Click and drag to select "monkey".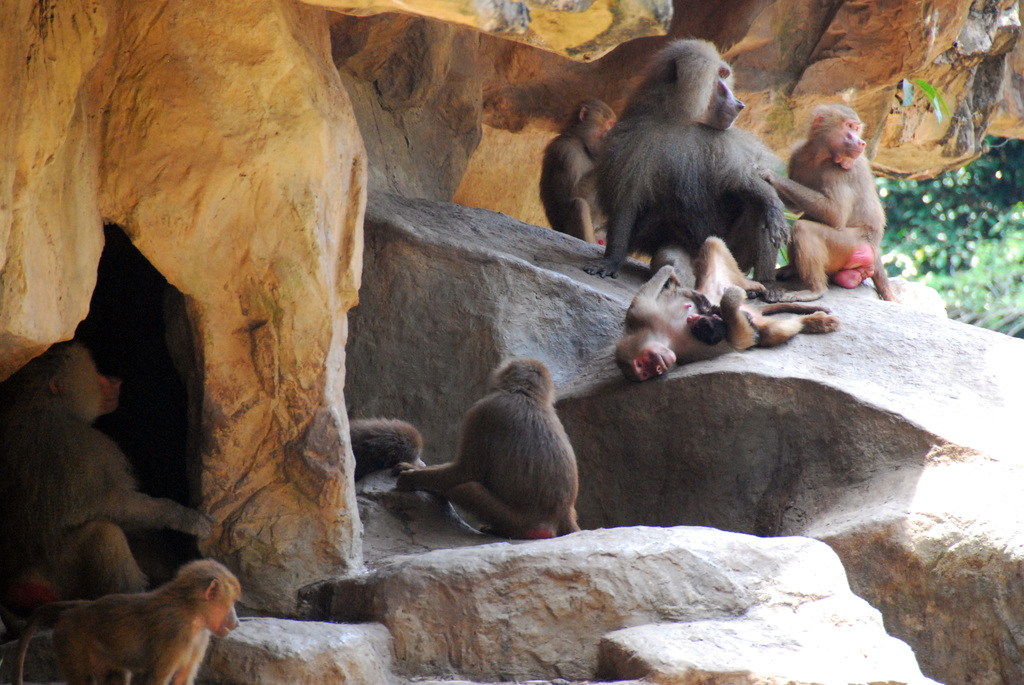
Selection: x1=400, y1=359, x2=584, y2=544.
